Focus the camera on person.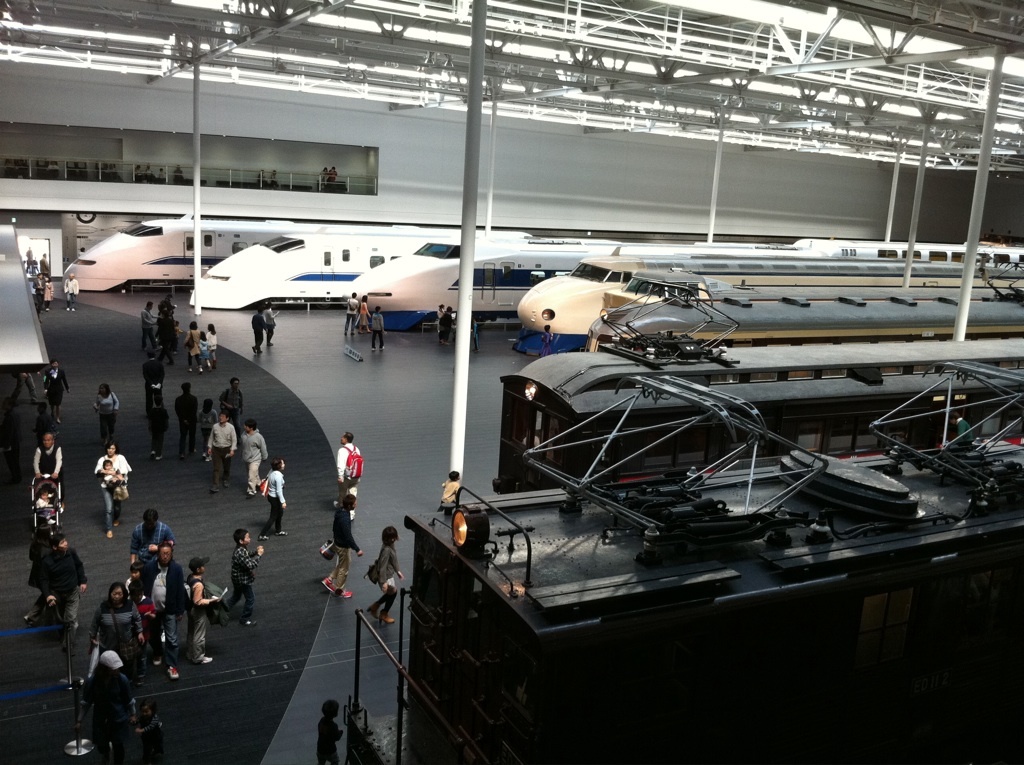
Focus region: (left=64, top=271, right=79, bottom=311).
